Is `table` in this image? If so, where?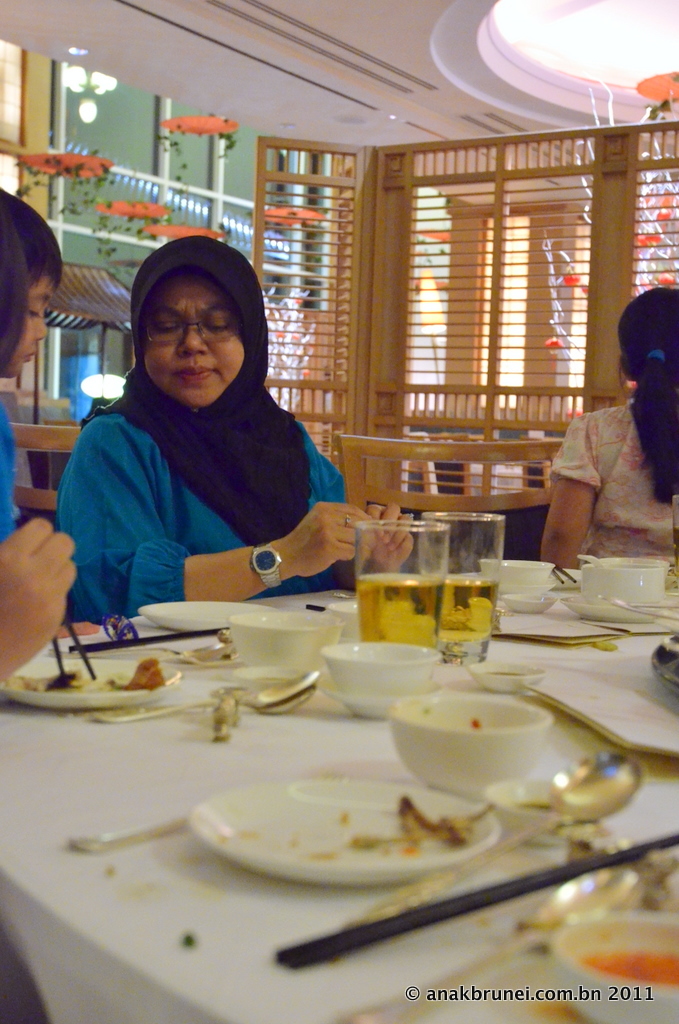
Yes, at Rect(0, 571, 678, 1023).
